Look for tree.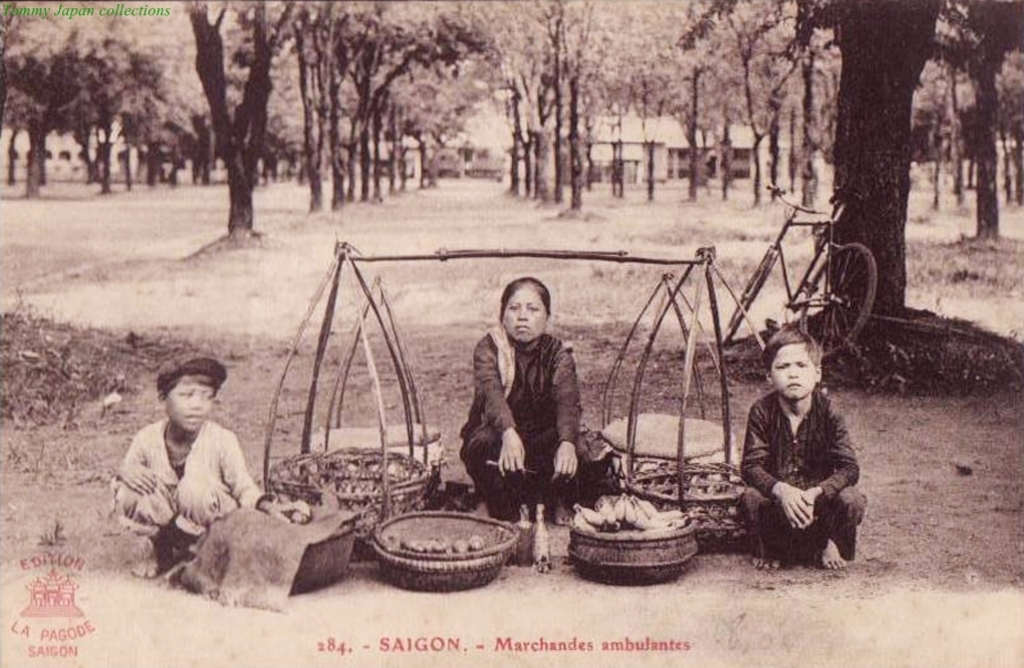
Found: box=[779, 19, 856, 203].
